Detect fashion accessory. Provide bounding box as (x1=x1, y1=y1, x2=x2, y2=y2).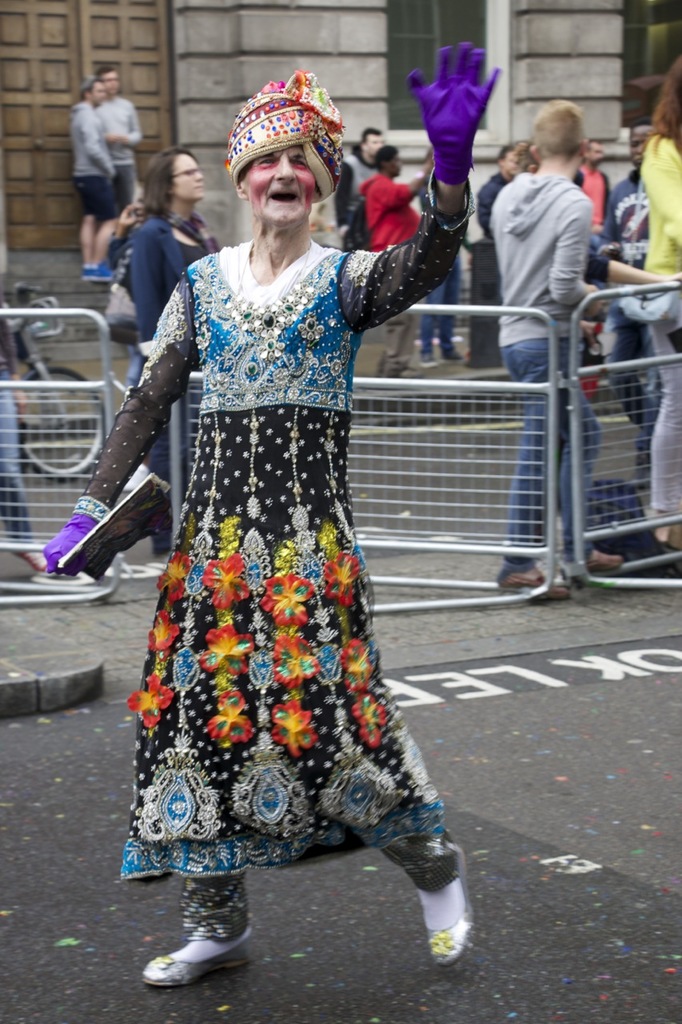
(x1=84, y1=258, x2=121, y2=282).
